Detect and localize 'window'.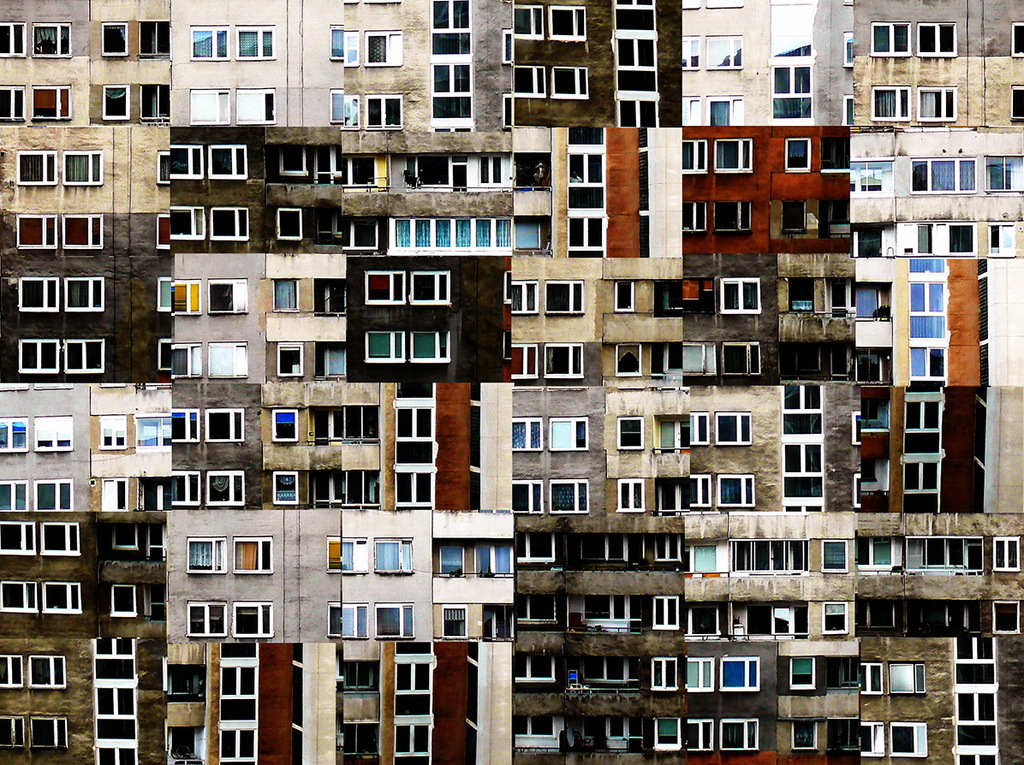
Localized at x1=2, y1=572, x2=37, y2=617.
